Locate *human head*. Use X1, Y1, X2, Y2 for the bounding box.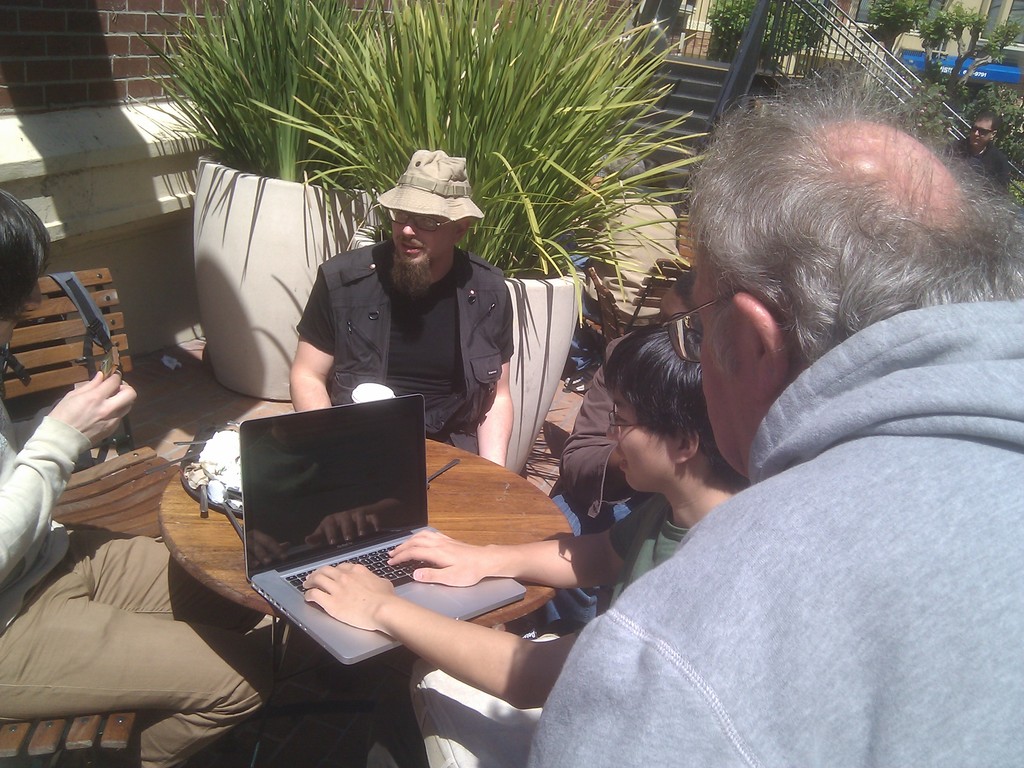
598, 324, 721, 492.
